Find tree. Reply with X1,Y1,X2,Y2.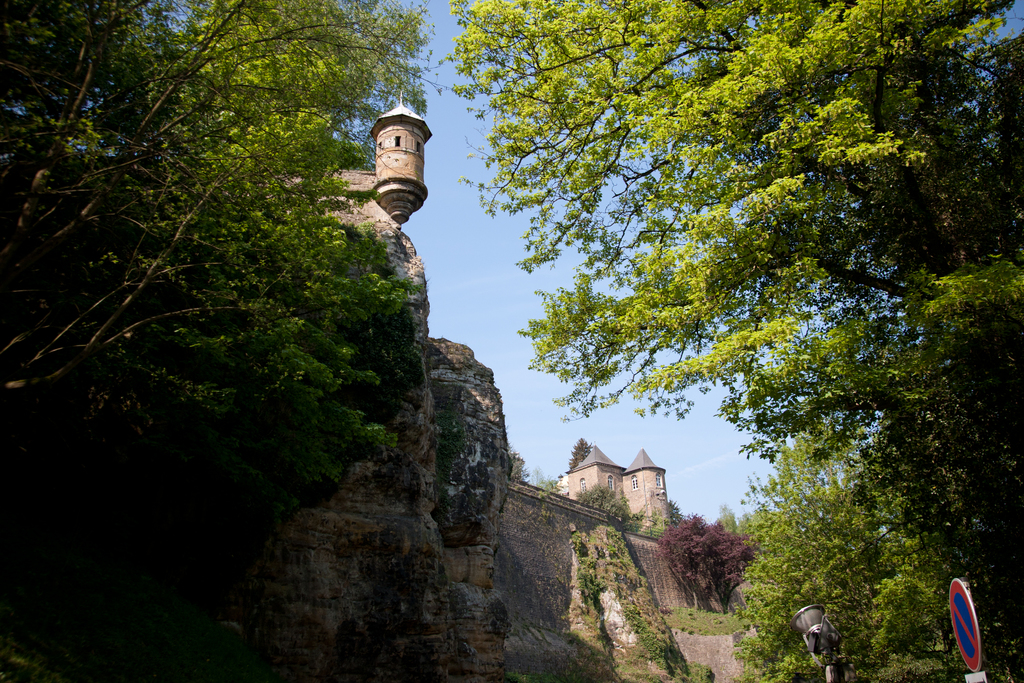
454,0,1023,682.
